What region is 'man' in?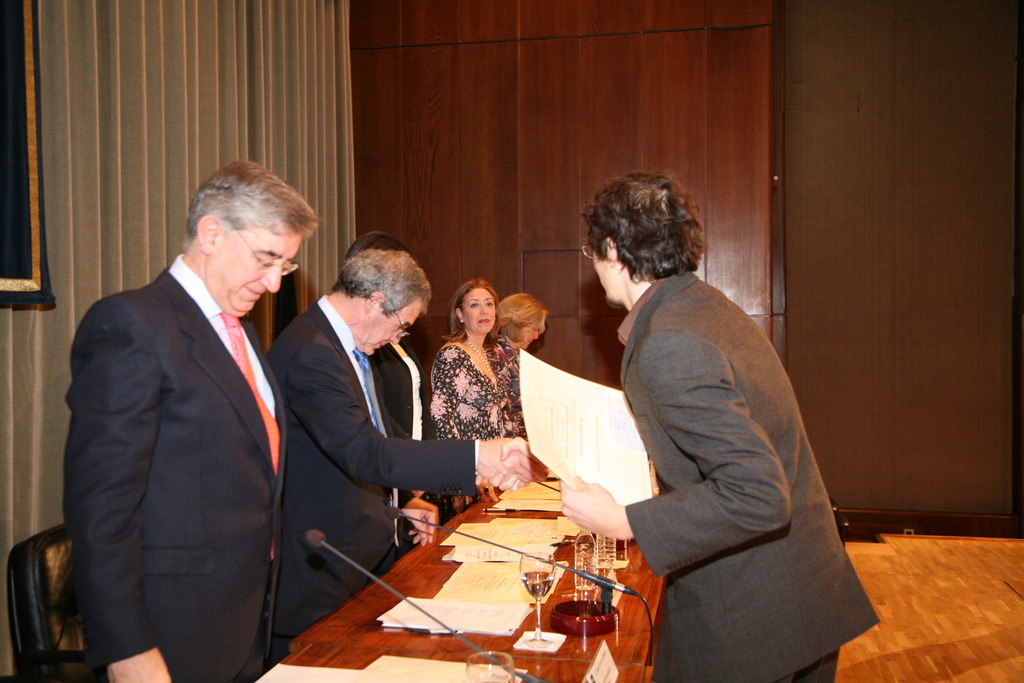
l=261, t=247, r=552, b=666.
